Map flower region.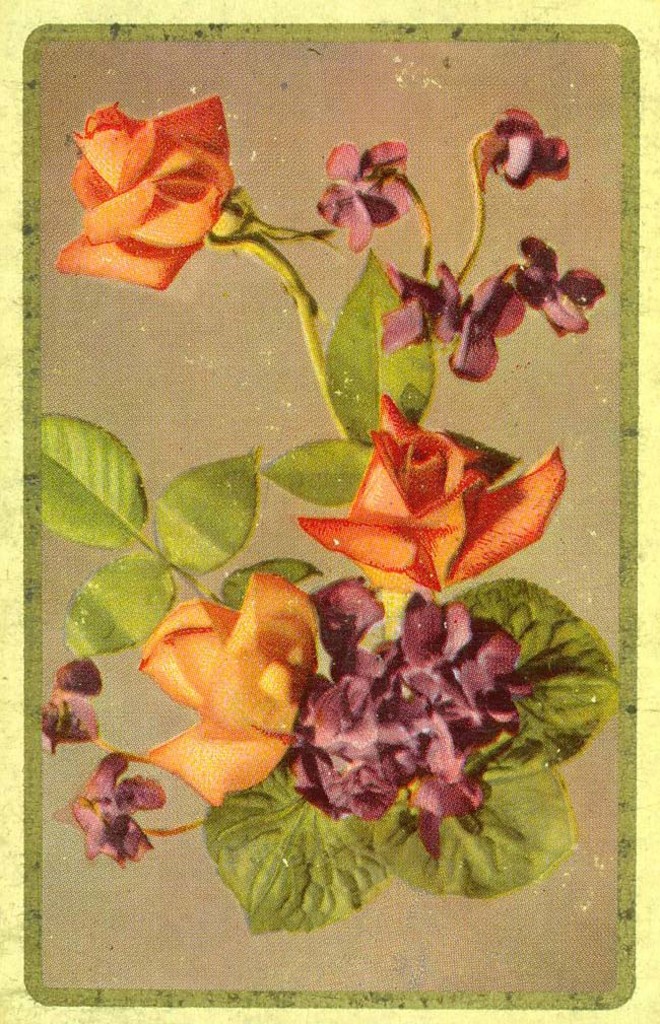
Mapped to 32/662/106/749.
